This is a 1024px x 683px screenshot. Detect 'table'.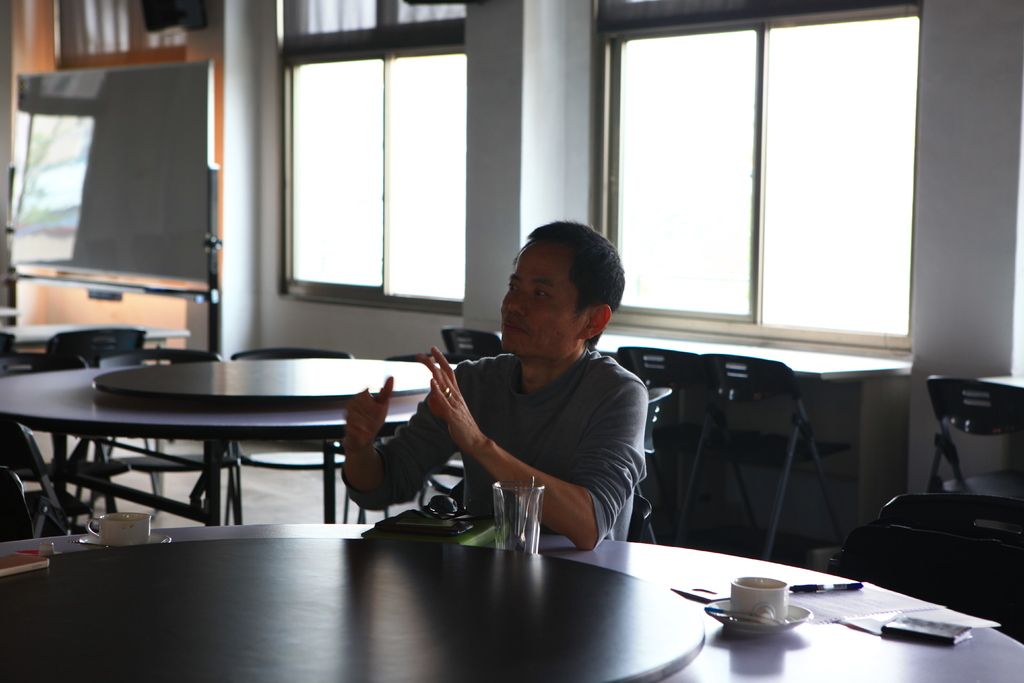
(x1=0, y1=519, x2=1023, y2=682).
